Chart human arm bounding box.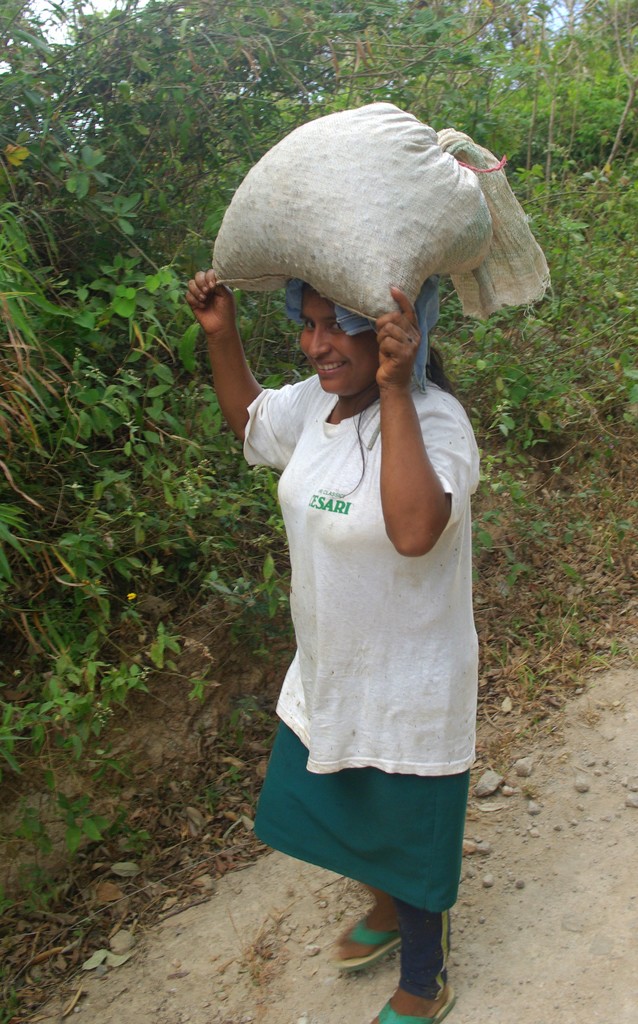
Charted: l=189, t=264, r=285, b=468.
